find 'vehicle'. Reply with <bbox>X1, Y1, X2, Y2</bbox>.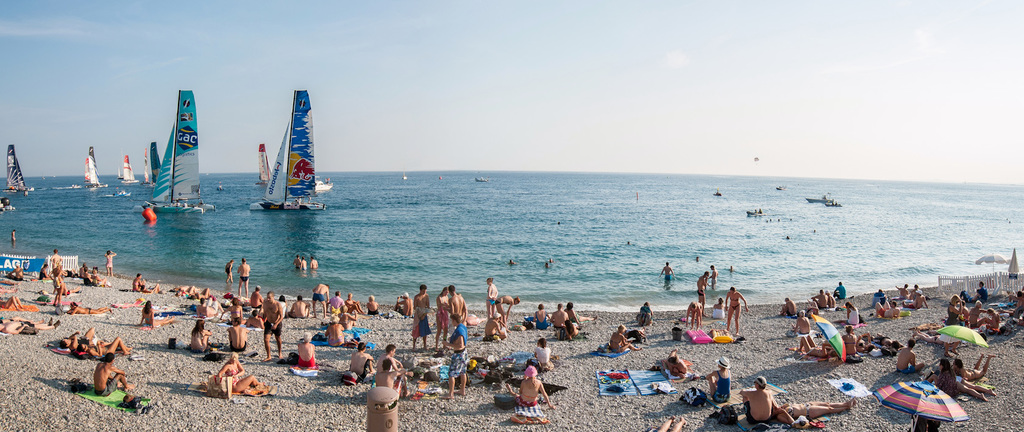
<bbox>250, 90, 326, 211</bbox>.
